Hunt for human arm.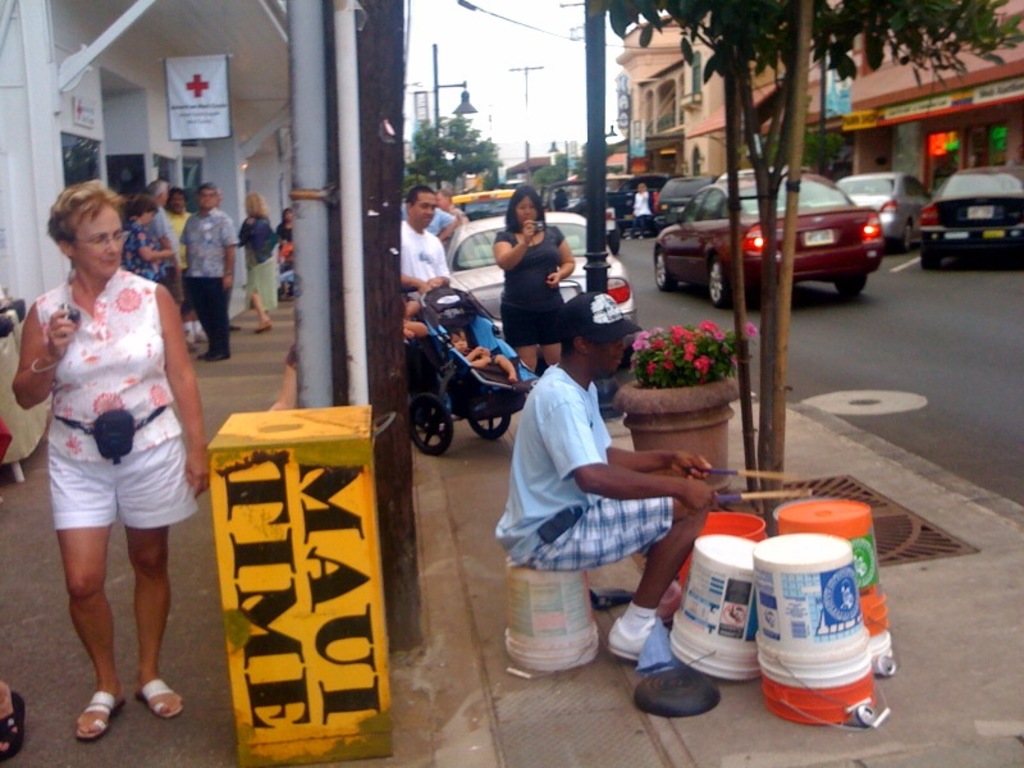
Hunted down at x1=609, y1=444, x2=716, y2=483.
